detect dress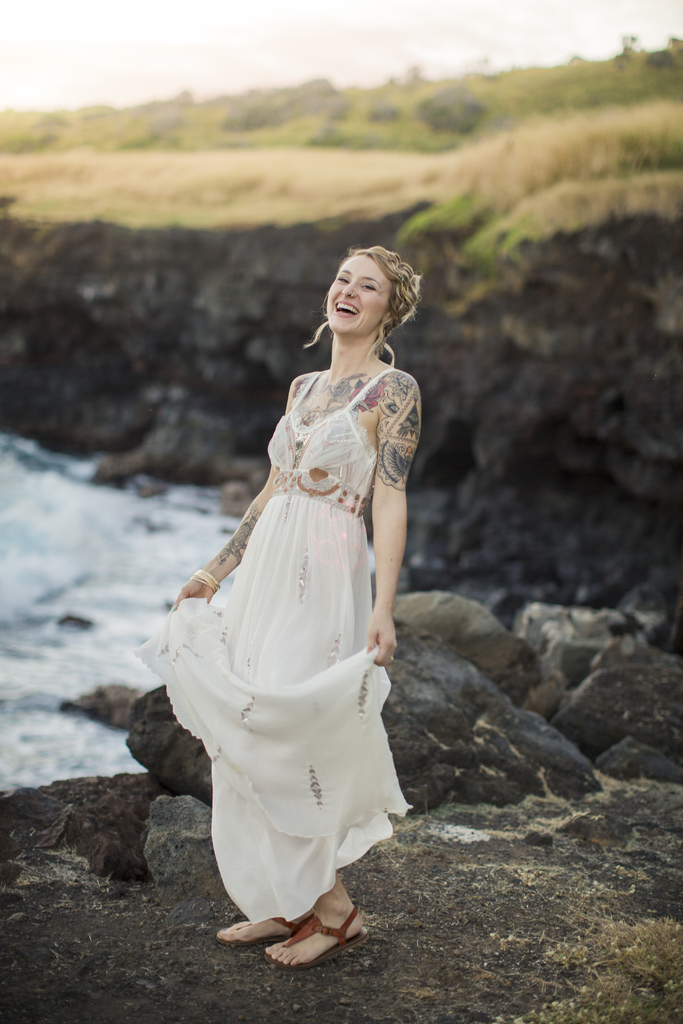
131,365,413,920
